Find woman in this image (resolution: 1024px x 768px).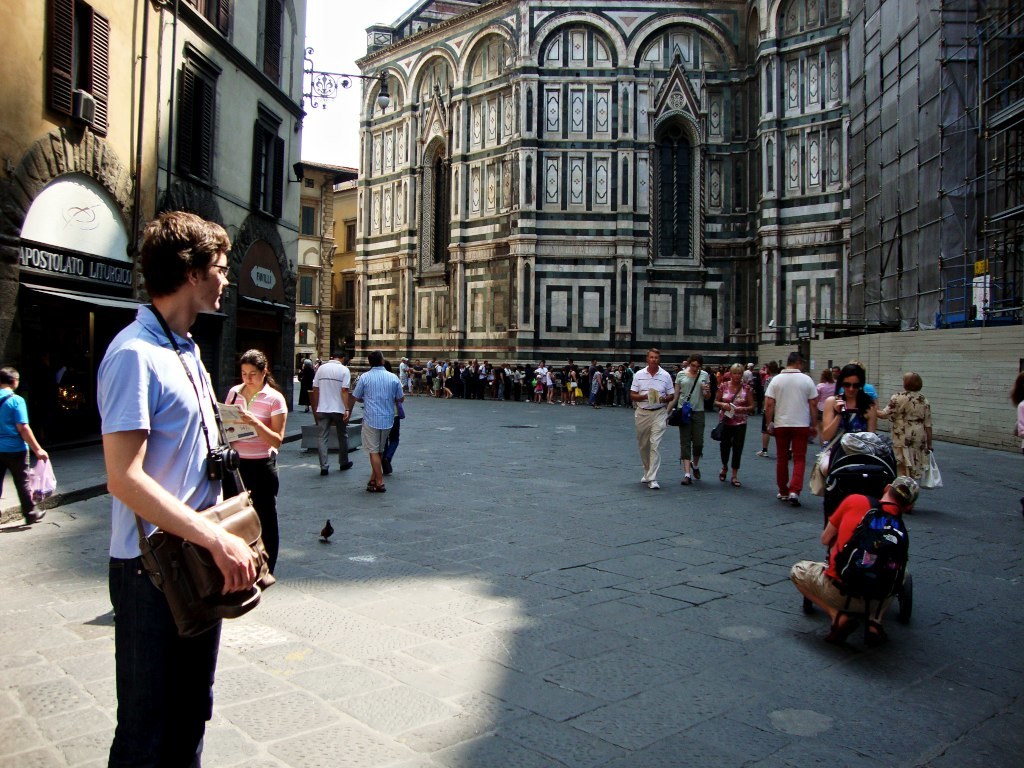
x1=711, y1=360, x2=758, y2=484.
